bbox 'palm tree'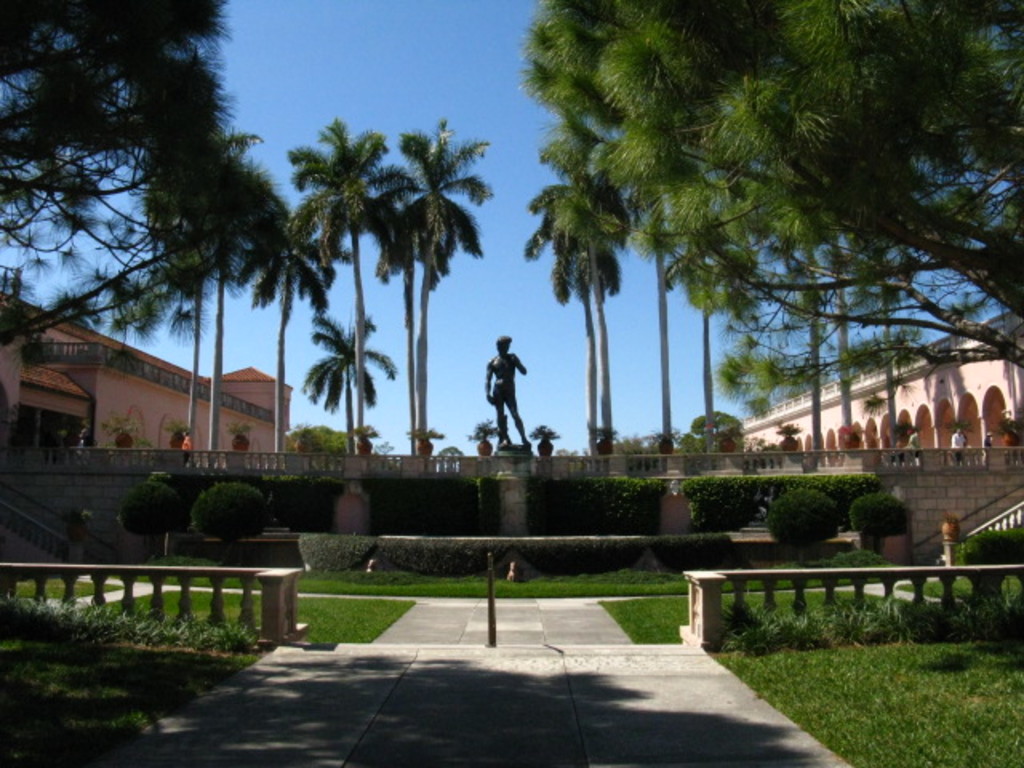
bbox(674, 174, 723, 430)
